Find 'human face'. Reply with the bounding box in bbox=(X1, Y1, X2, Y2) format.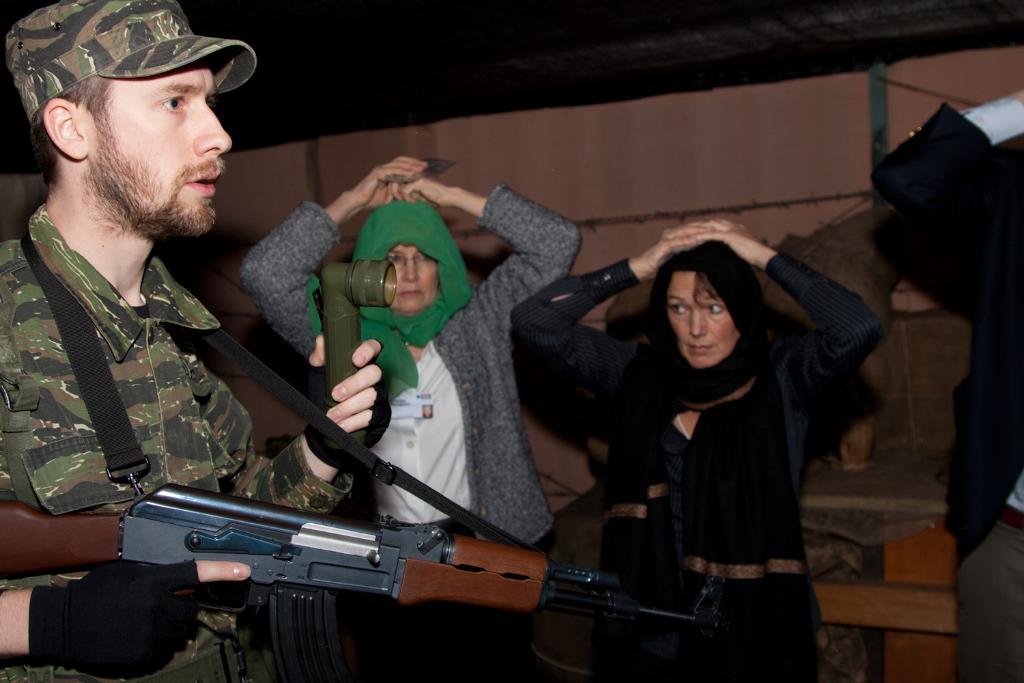
bbox=(106, 58, 238, 195).
